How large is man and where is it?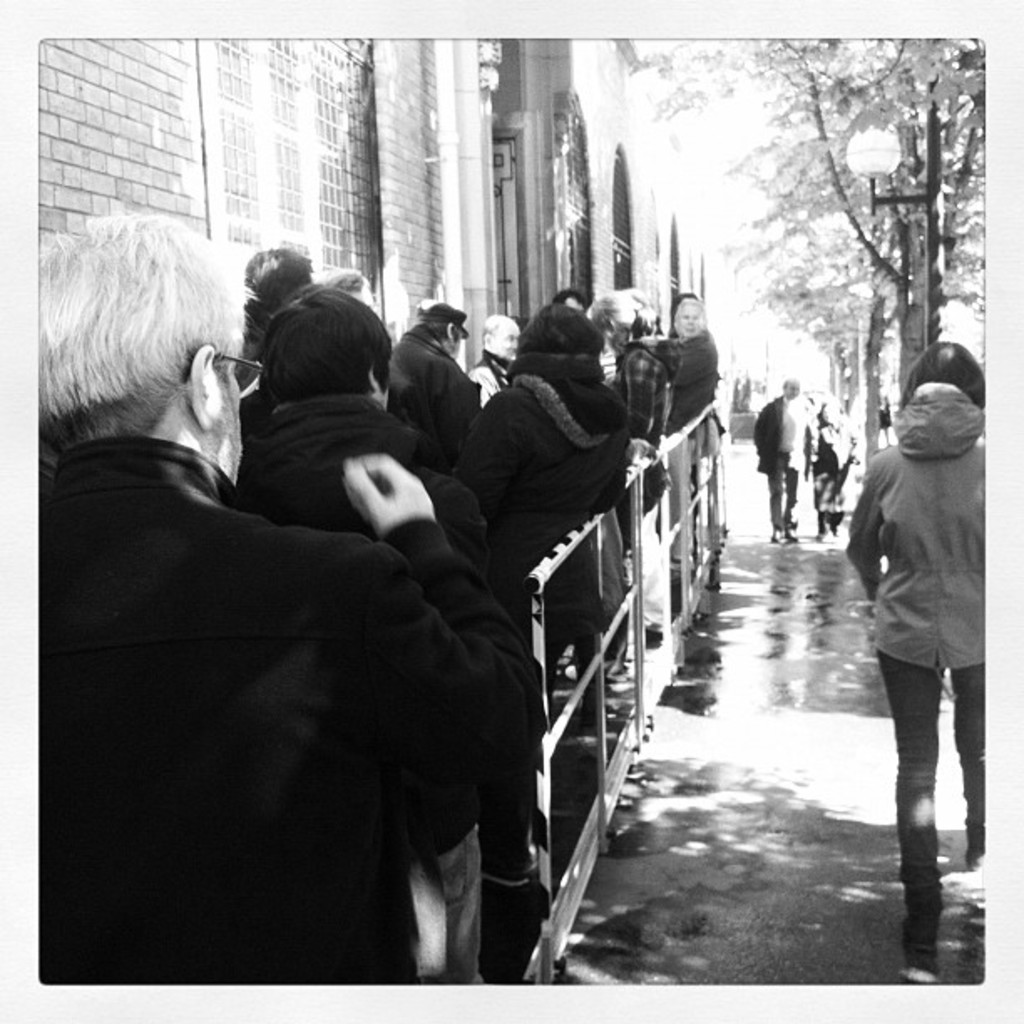
Bounding box: 669,296,726,452.
